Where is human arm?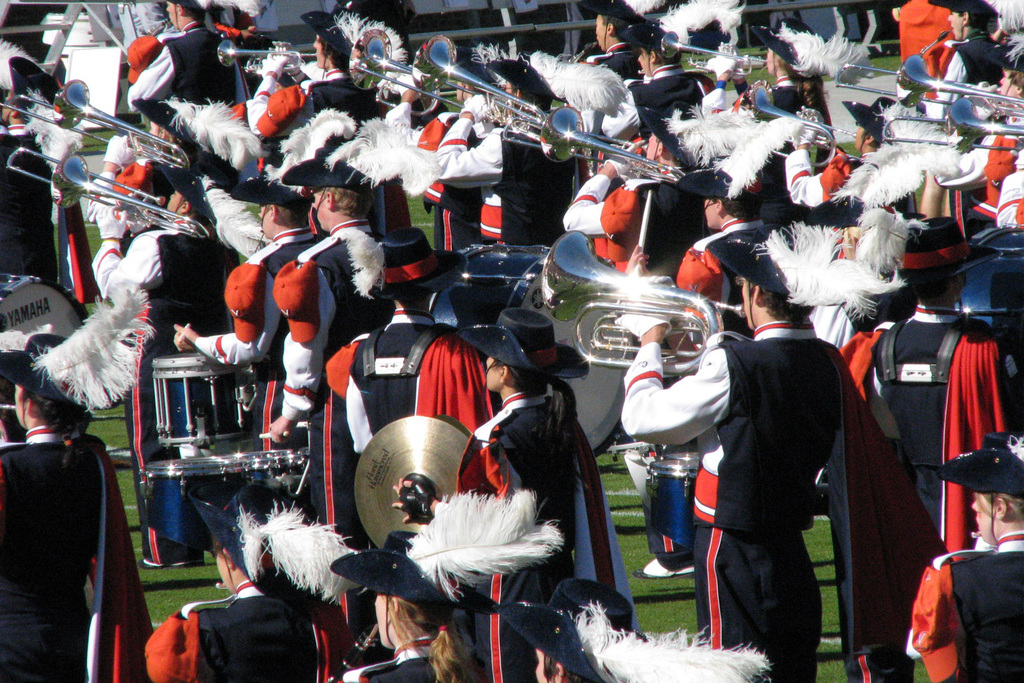
pyautogui.locateOnScreen(89, 193, 175, 324).
